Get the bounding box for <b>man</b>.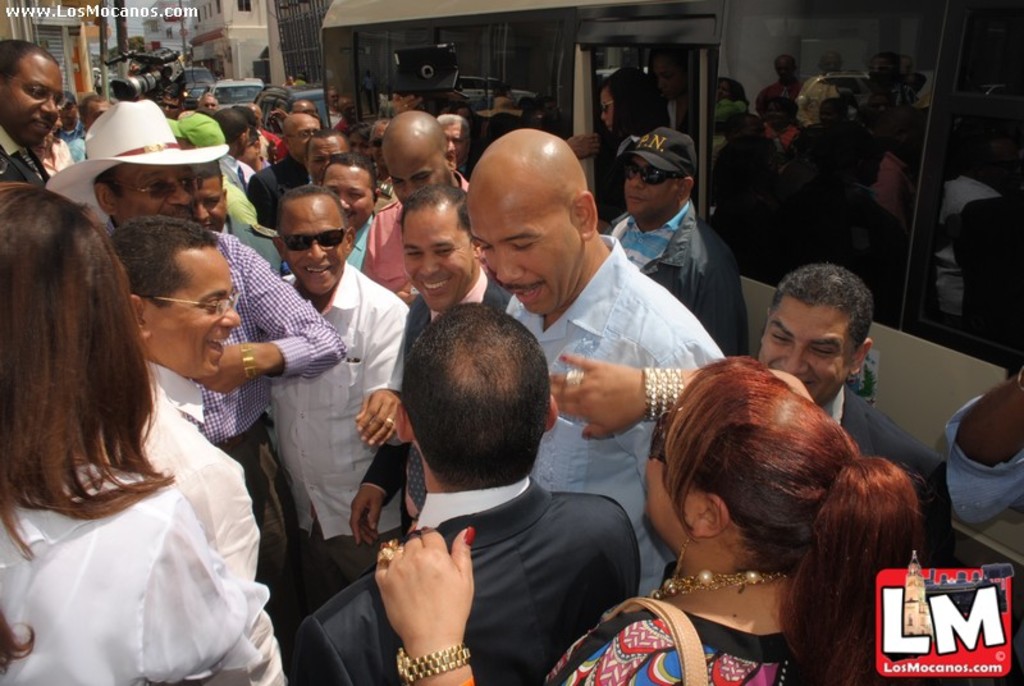
[left=361, top=109, right=470, bottom=297].
